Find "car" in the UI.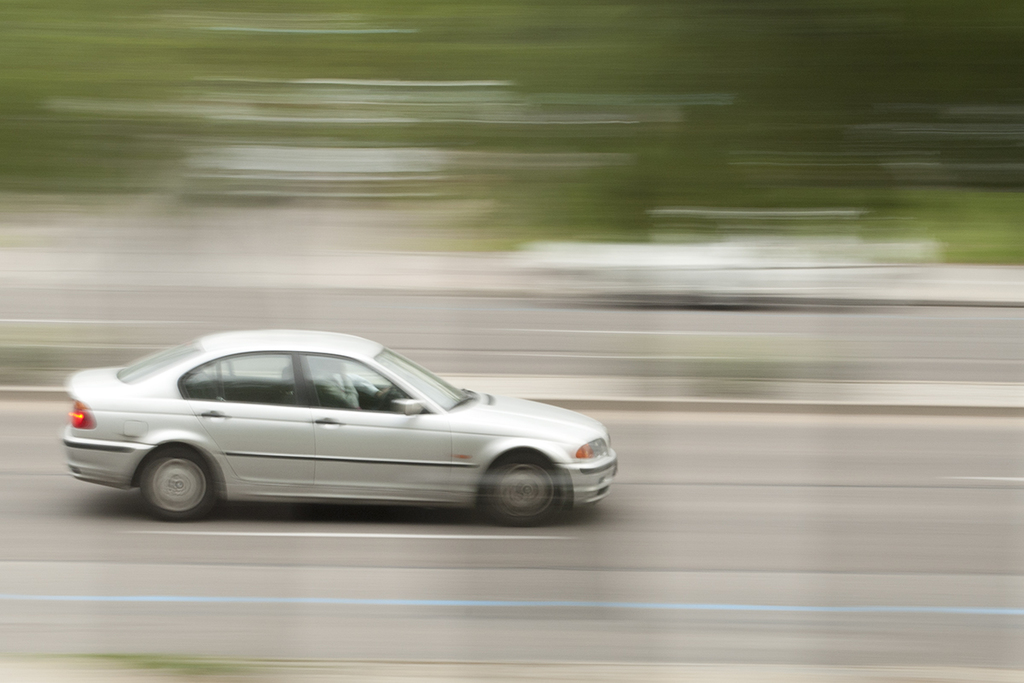
UI element at {"x1": 57, "y1": 329, "x2": 622, "y2": 525}.
